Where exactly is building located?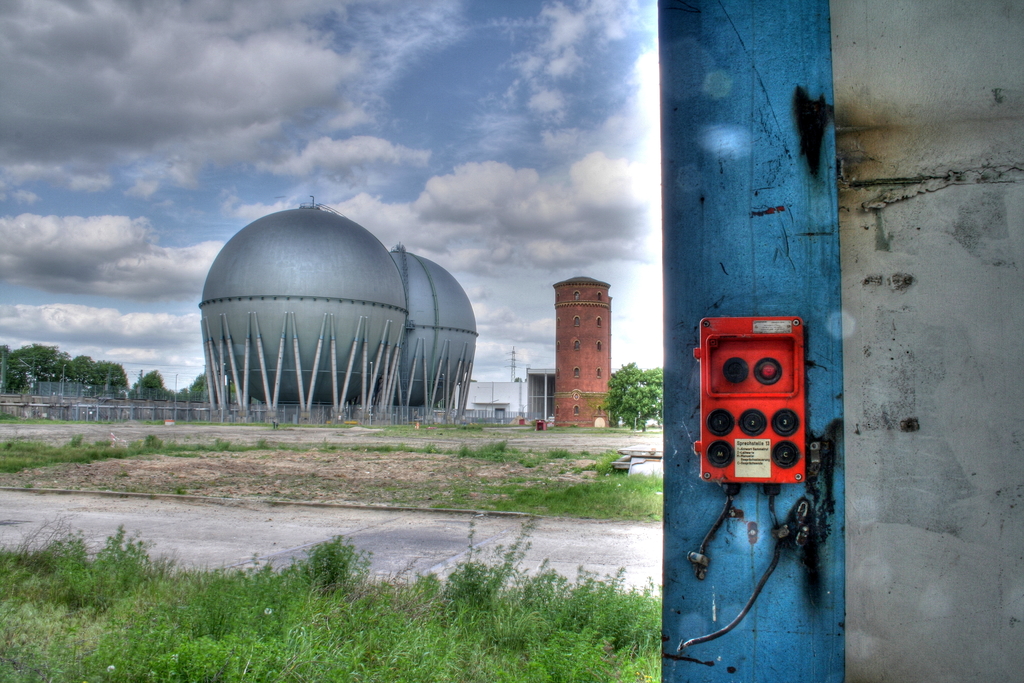
Its bounding box is Rect(196, 208, 406, 423).
